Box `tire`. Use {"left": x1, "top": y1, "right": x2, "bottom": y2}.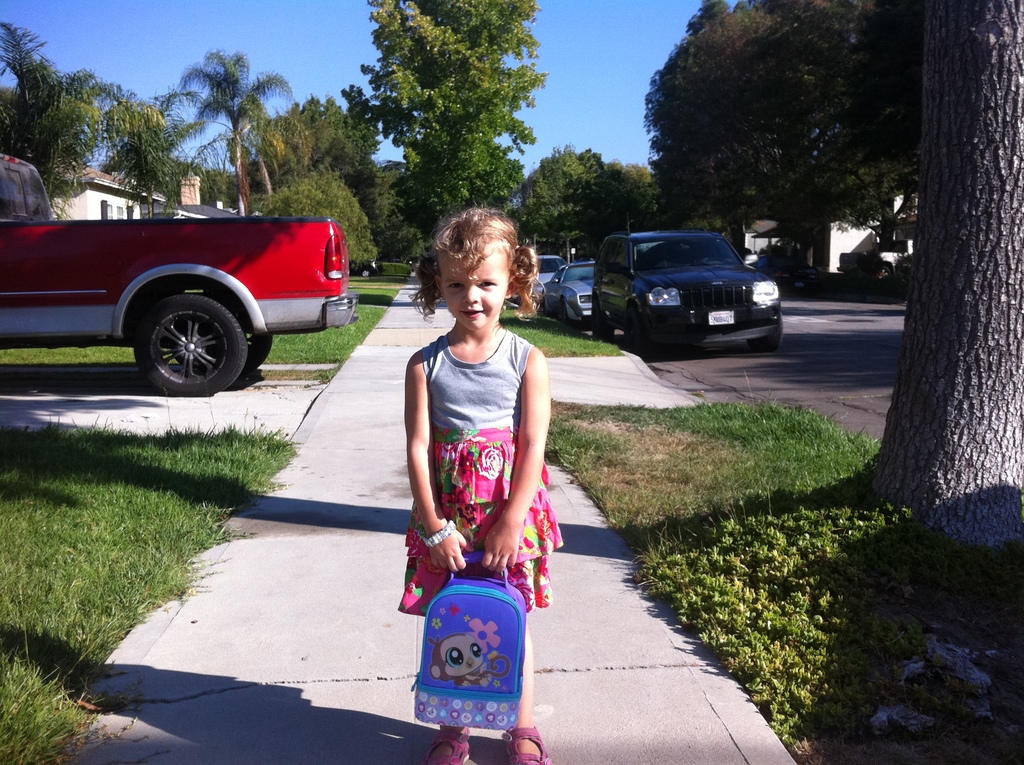
{"left": 748, "top": 313, "right": 783, "bottom": 351}.
